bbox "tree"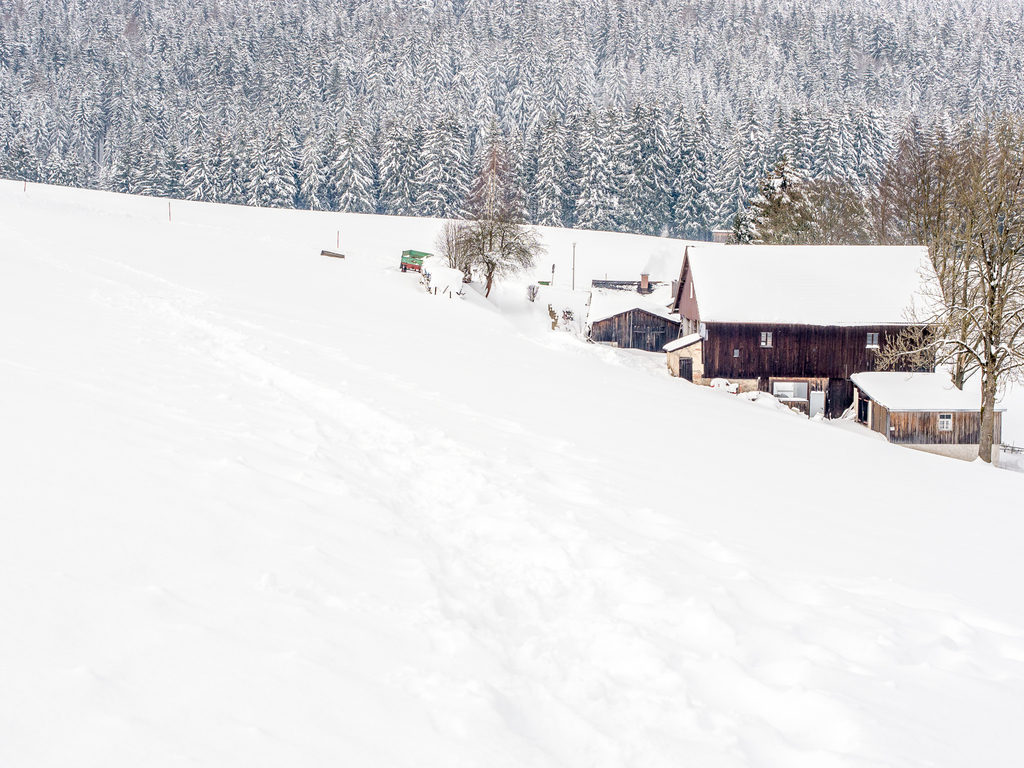
(left=729, top=152, right=895, bottom=243)
